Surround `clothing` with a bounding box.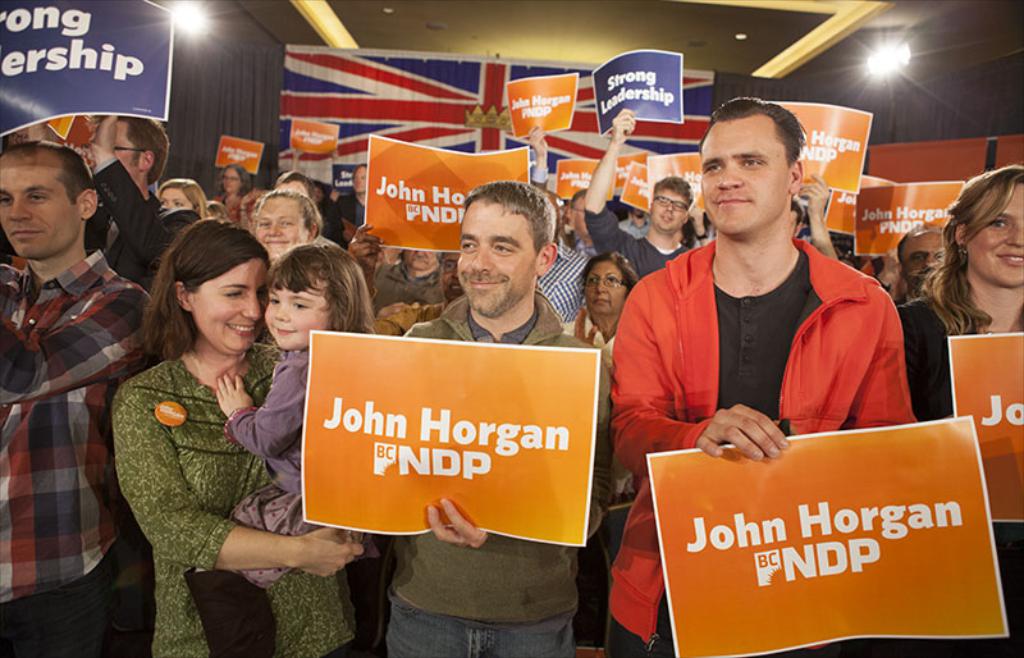
l=218, t=349, r=380, b=591.
